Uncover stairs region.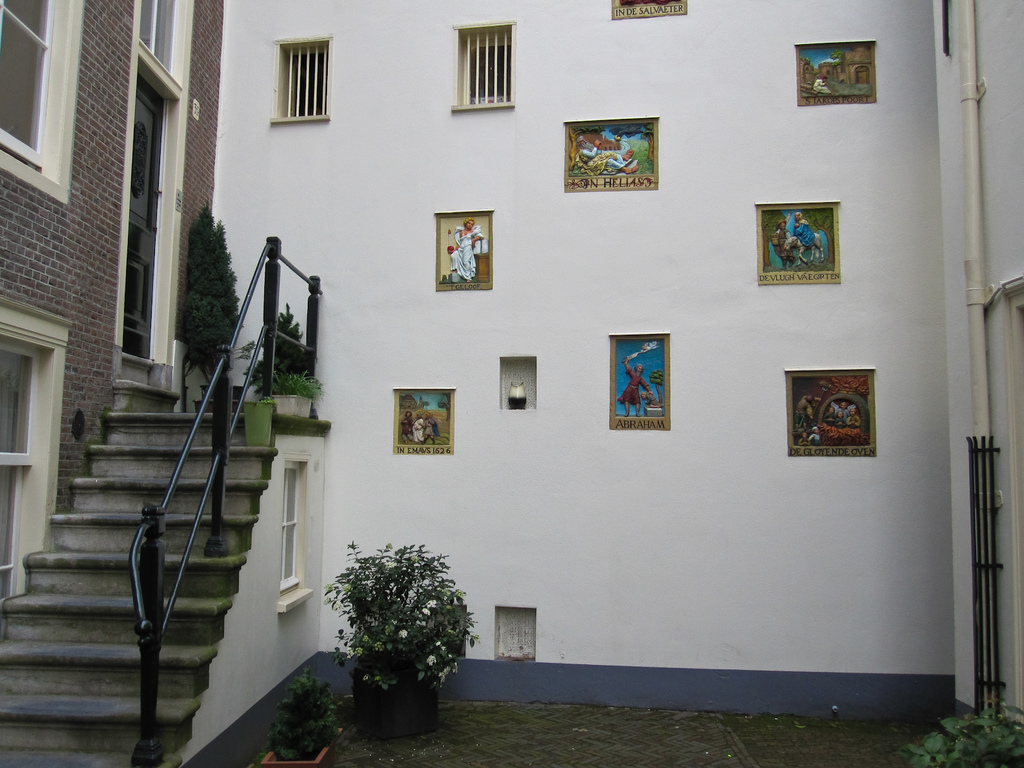
Uncovered: Rect(0, 410, 280, 767).
